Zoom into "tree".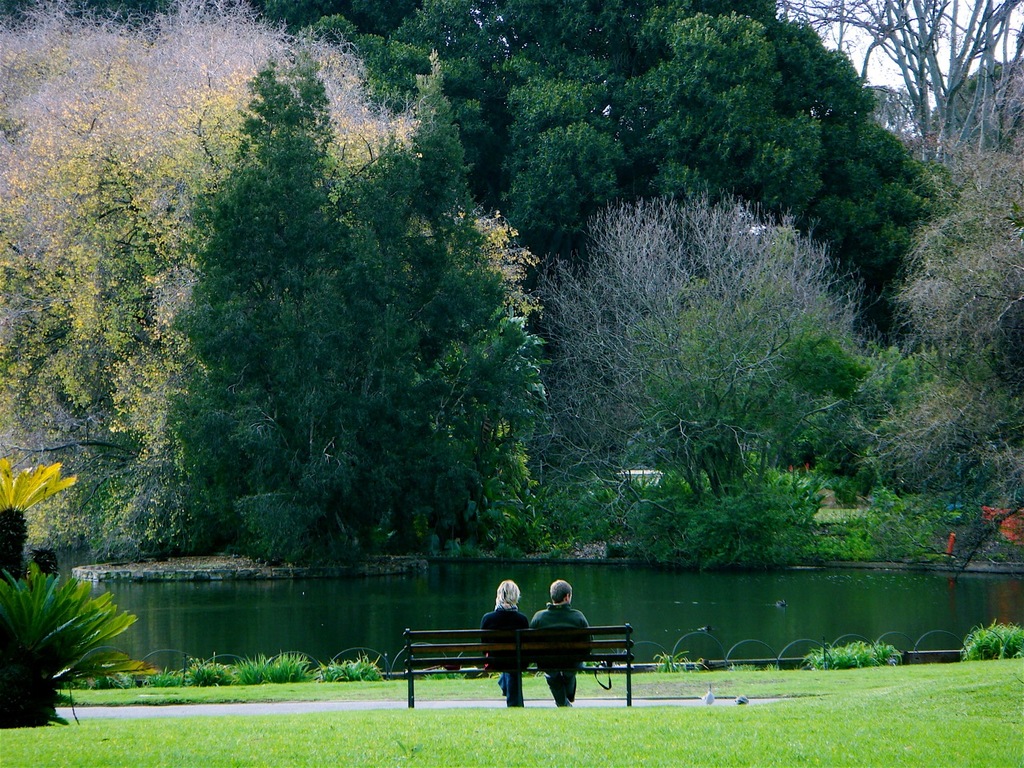
Zoom target: l=164, t=36, r=406, b=571.
